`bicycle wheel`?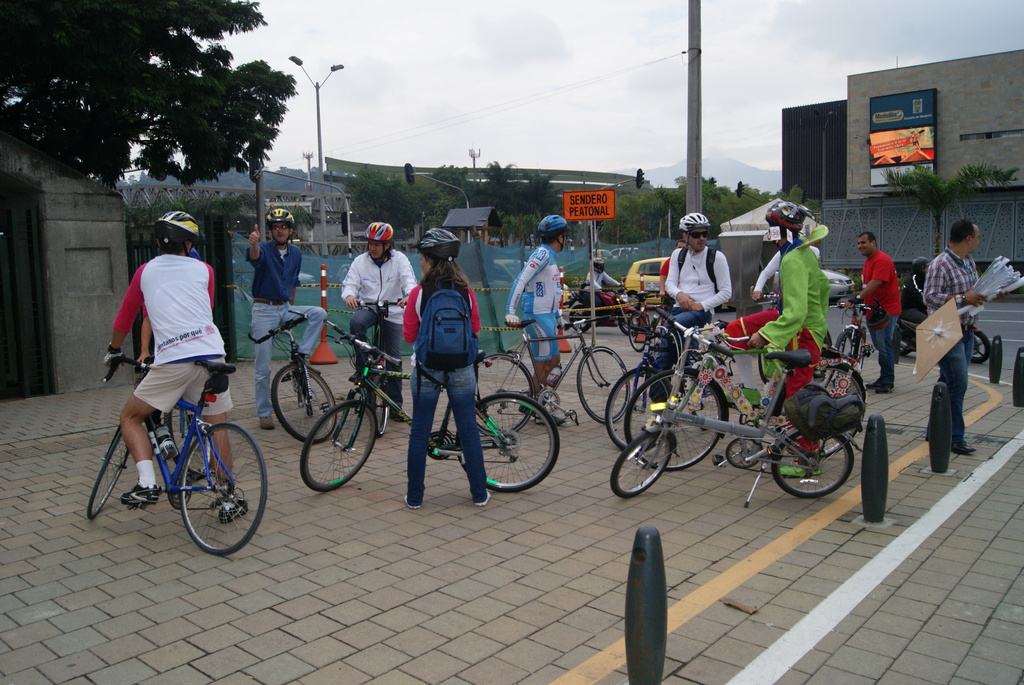
[179,422,268,554]
